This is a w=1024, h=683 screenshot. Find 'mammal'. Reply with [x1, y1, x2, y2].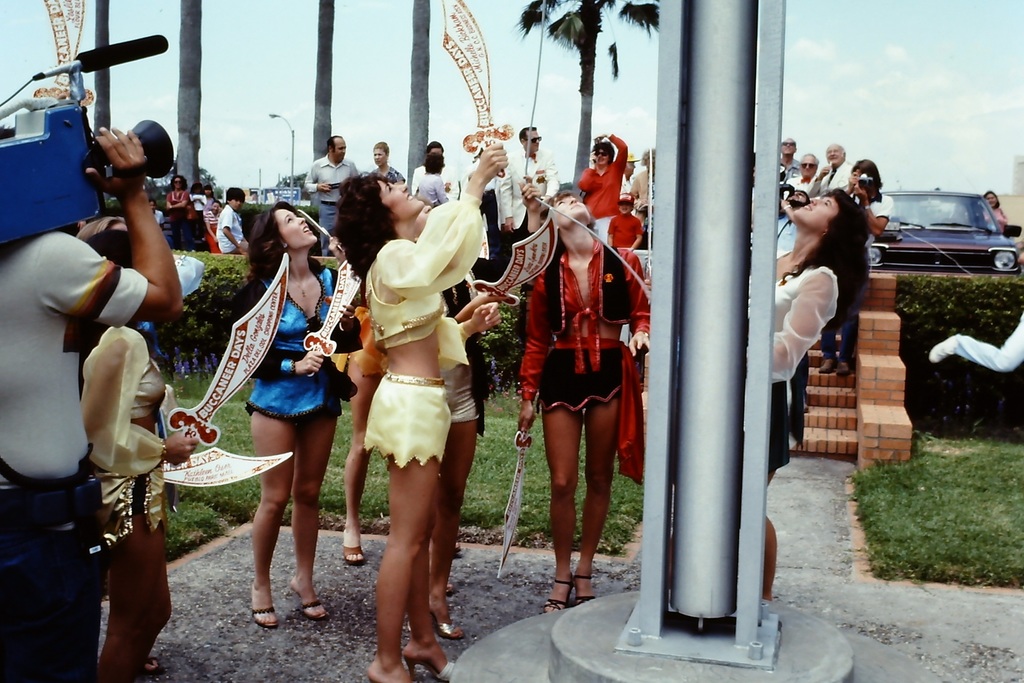
[977, 188, 1009, 229].
